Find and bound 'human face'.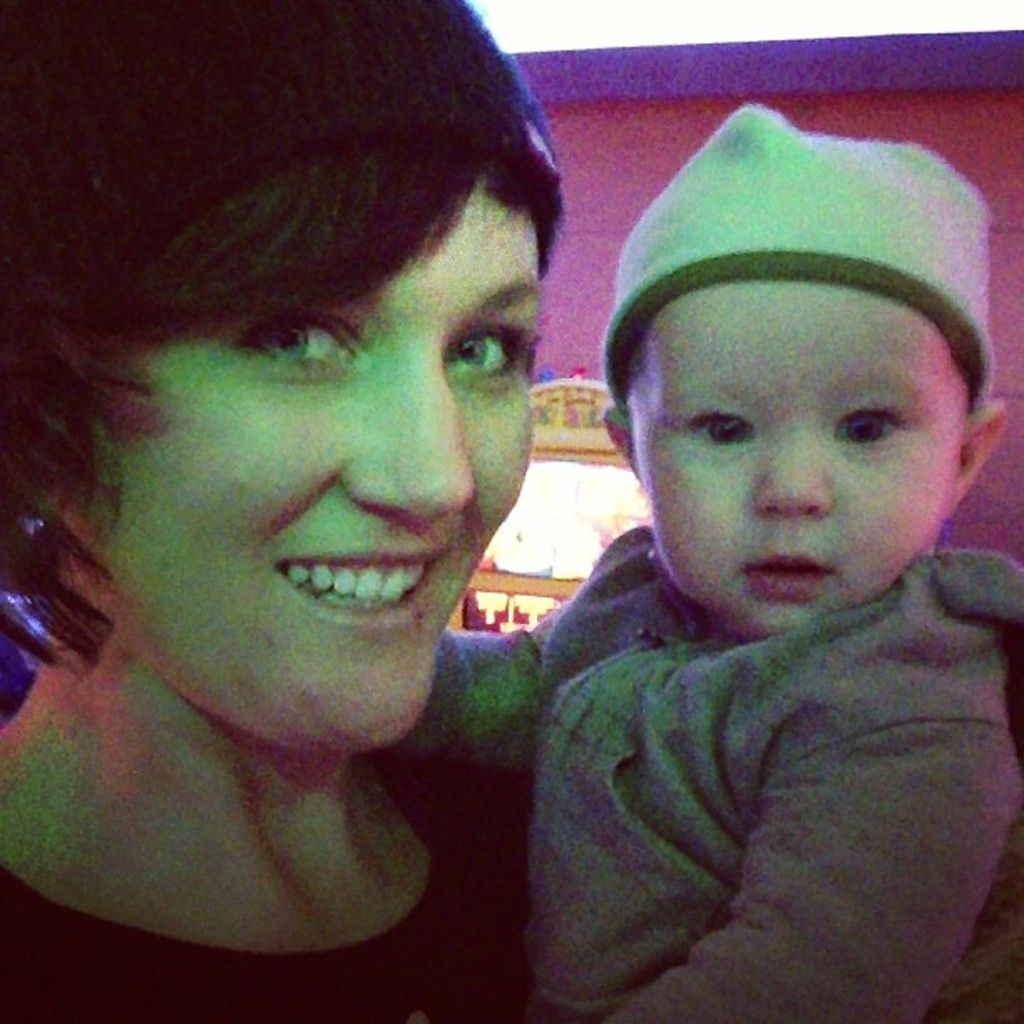
Bound: 627,281,972,636.
